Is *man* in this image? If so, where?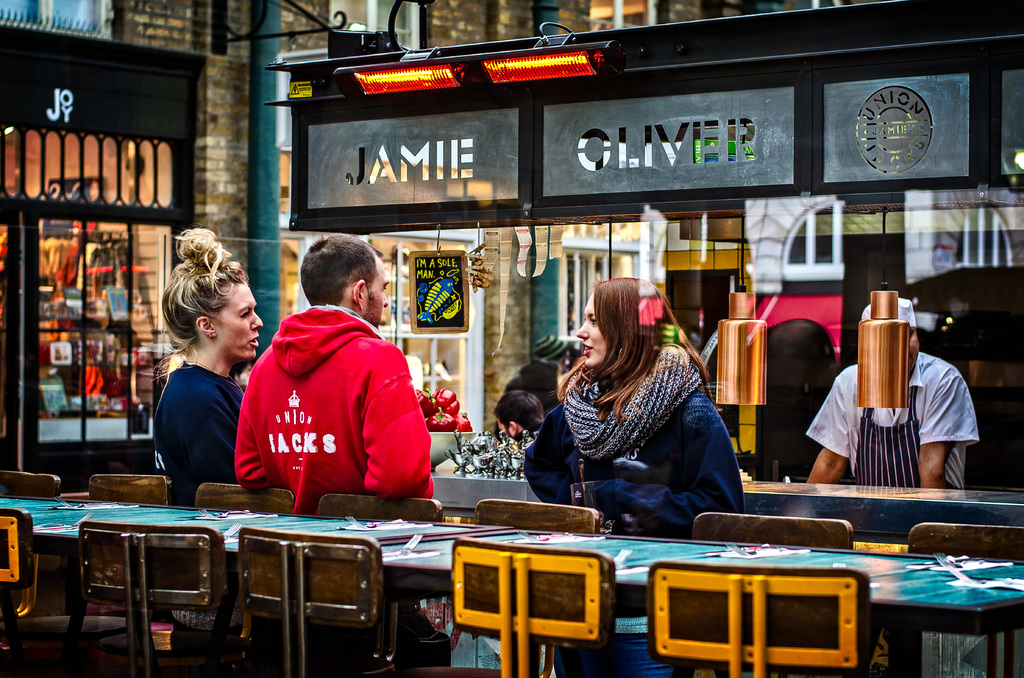
Yes, at <box>803,296,979,490</box>.
